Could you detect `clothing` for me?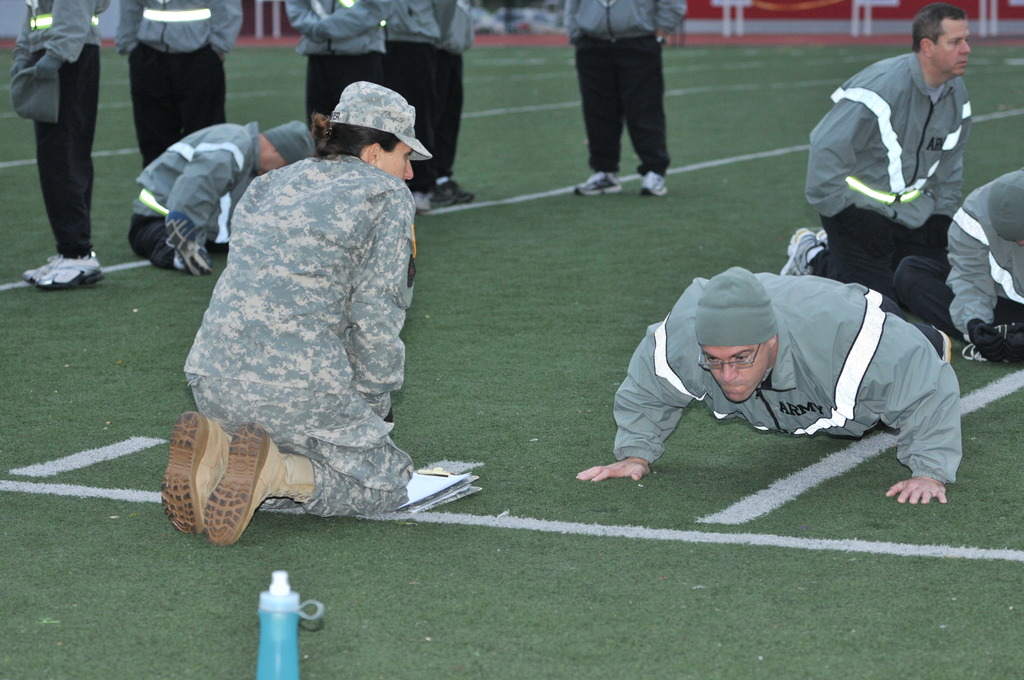
Detection result: (913,165,1023,357).
